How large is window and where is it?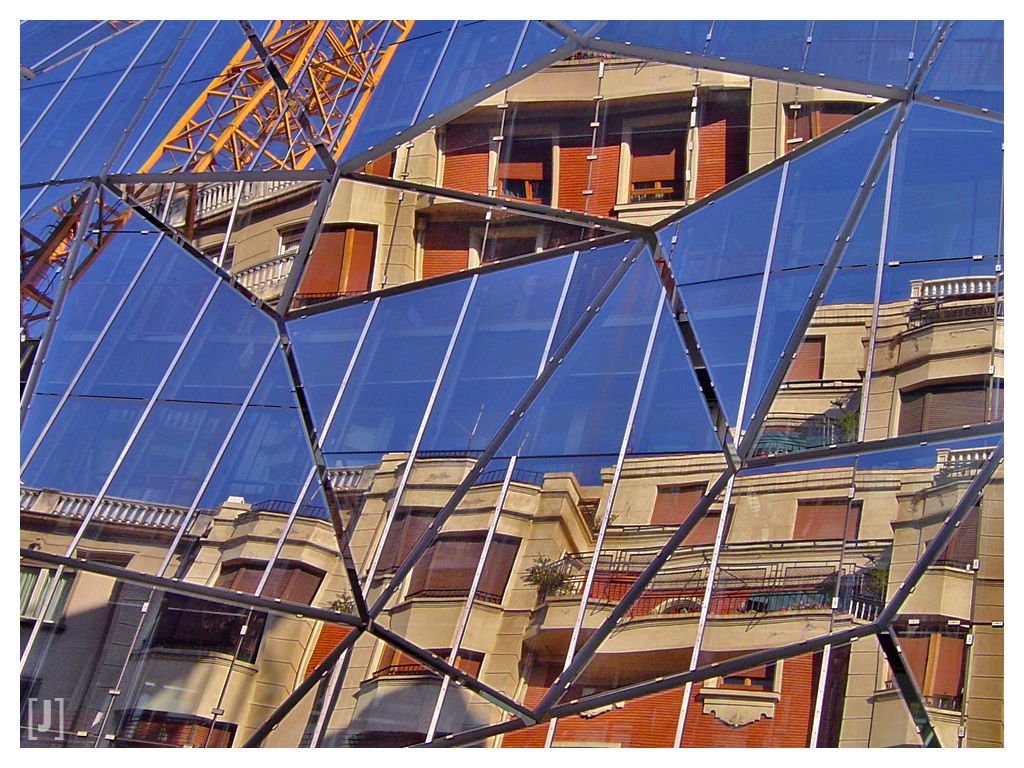
Bounding box: [300,601,355,673].
